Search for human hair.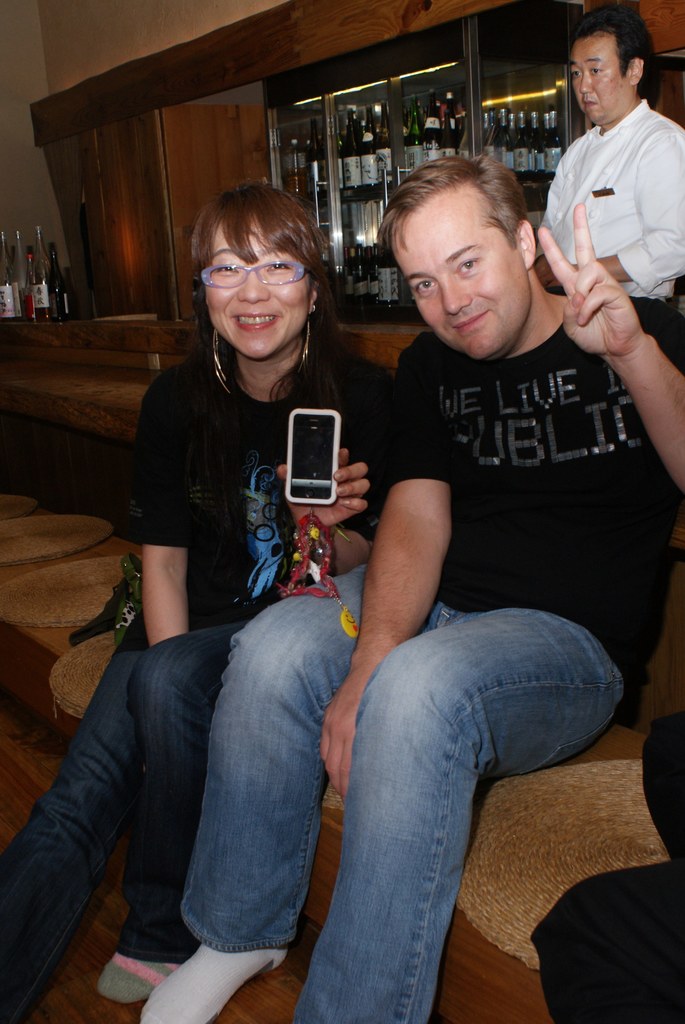
Found at bbox(389, 129, 560, 311).
